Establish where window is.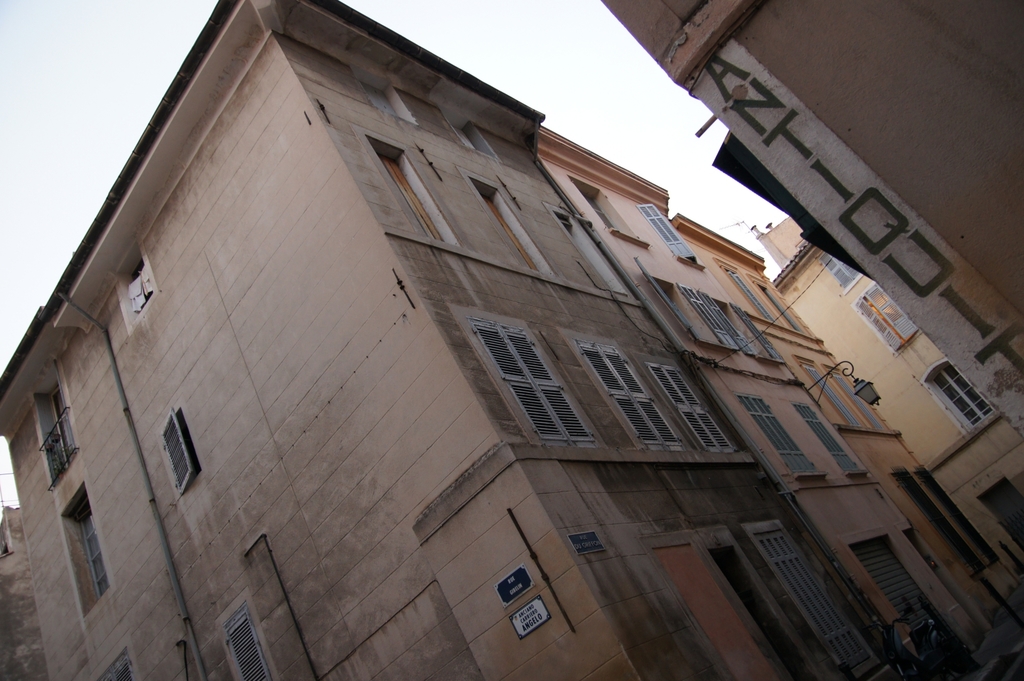
Established at <region>156, 409, 196, 490</region>.
